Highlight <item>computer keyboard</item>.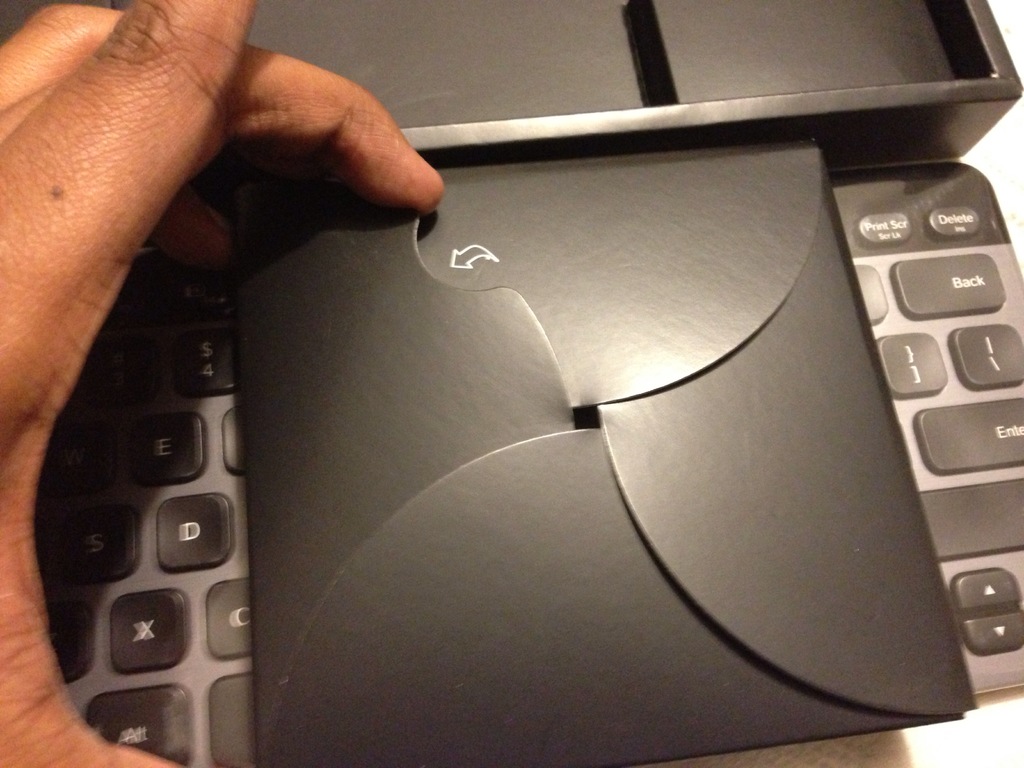
Highlighted region: <box>30,161,1023,767</box>.
